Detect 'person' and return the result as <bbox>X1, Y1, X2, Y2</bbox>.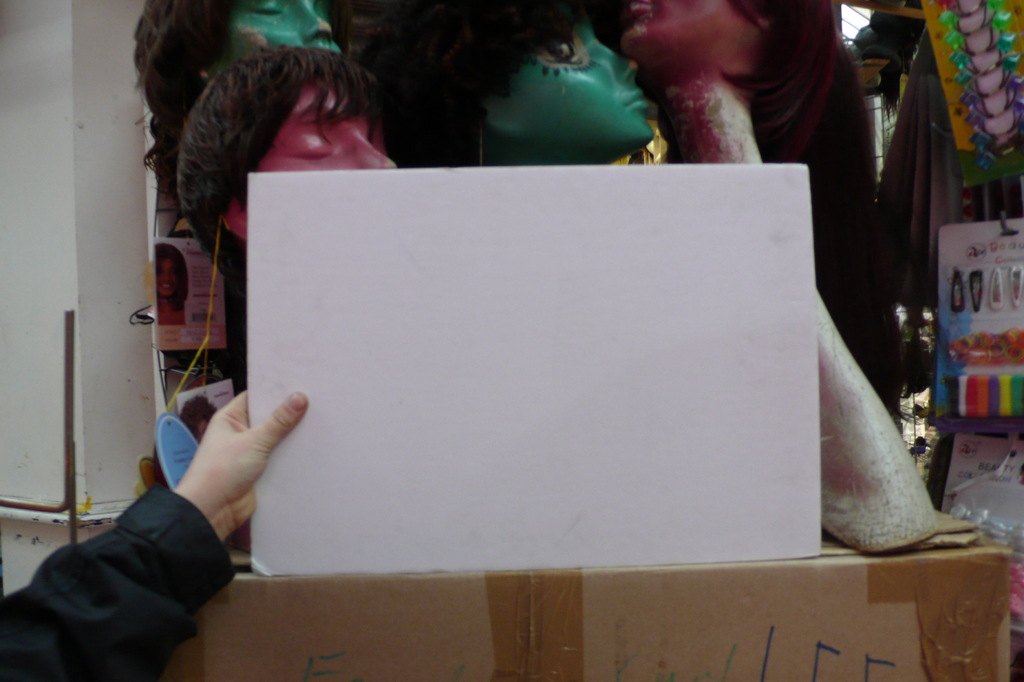
<bbox>354, 0, 658, 164</bbox>.
